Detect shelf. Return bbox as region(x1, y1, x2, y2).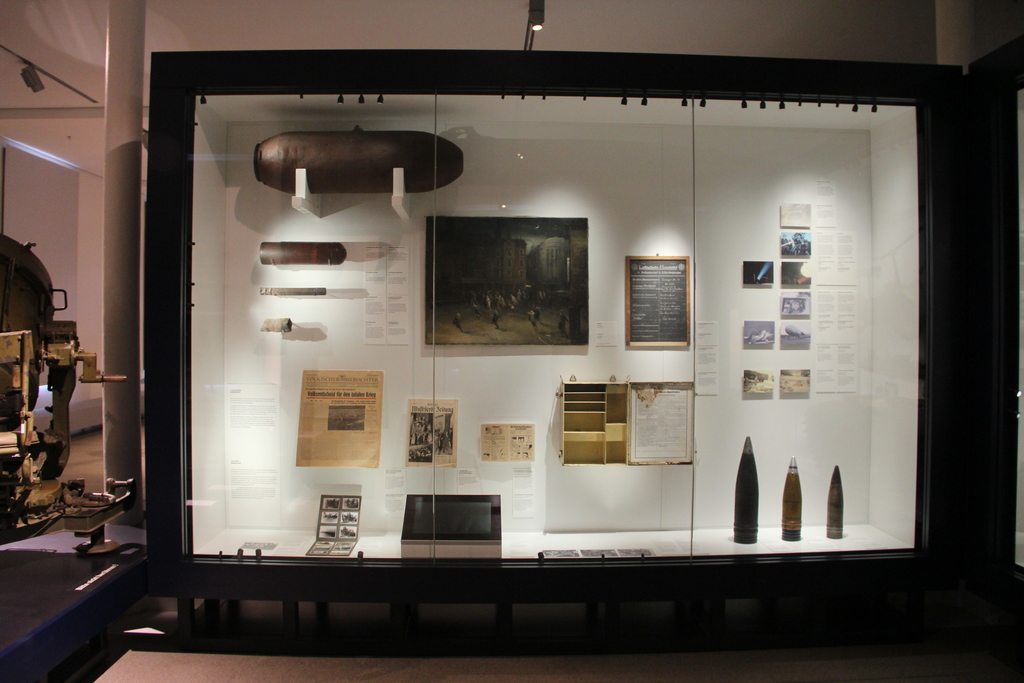
region(559, 379, 694, 467).
